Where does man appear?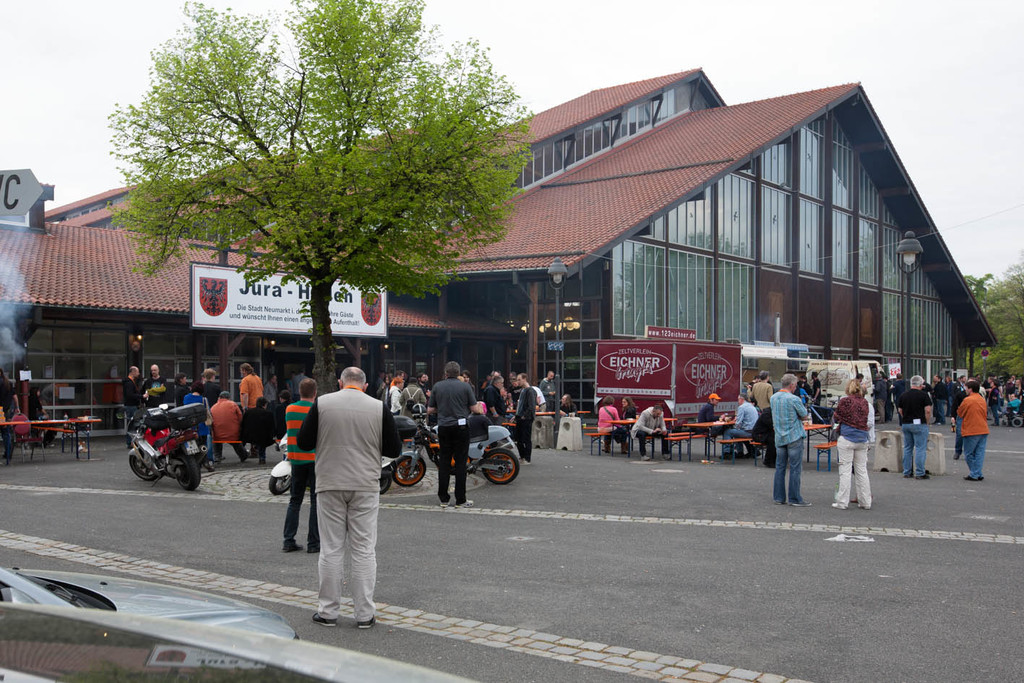
Appears at BBox(145, 364, 165, 411).
